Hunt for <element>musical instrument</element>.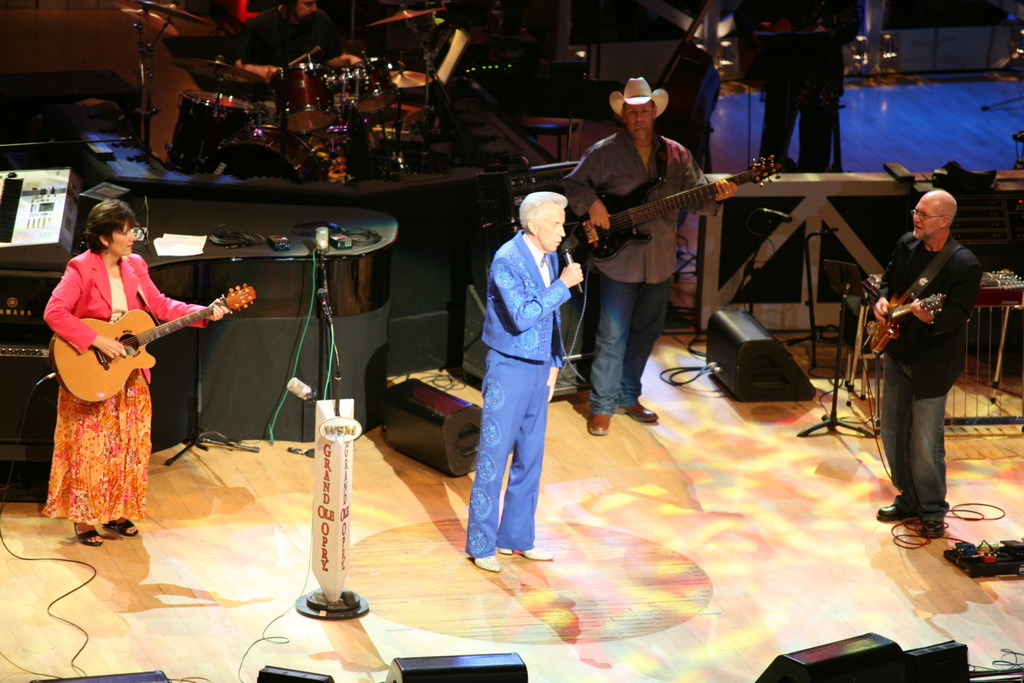
Hunted down at [left=265, top=62, right=333, bottom=140].
